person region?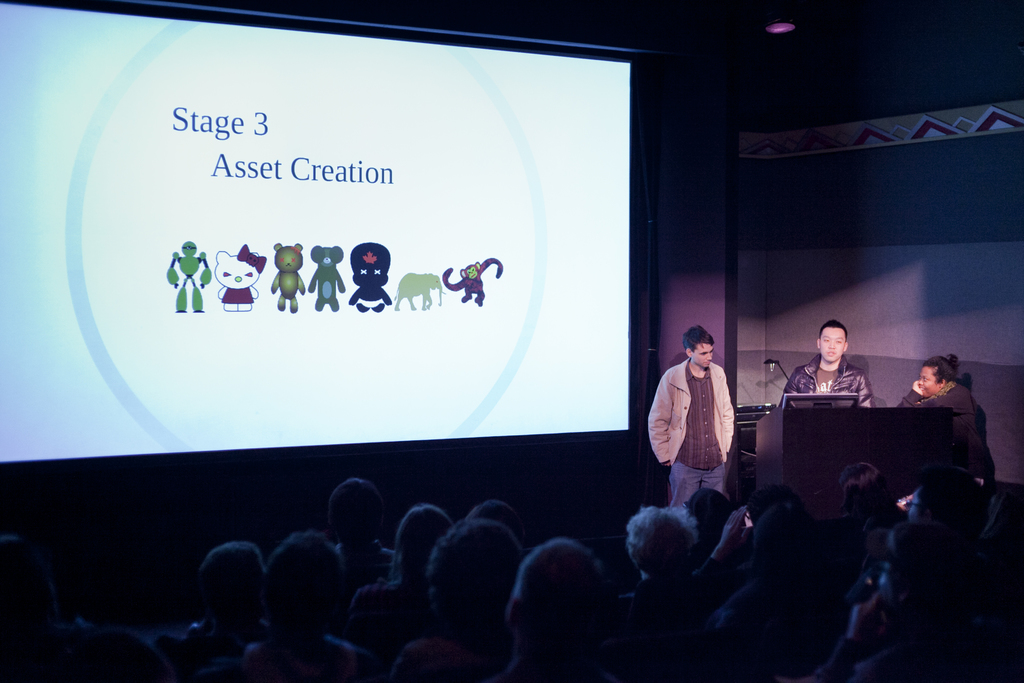
left=760, top=333, right=874, bottom=419
